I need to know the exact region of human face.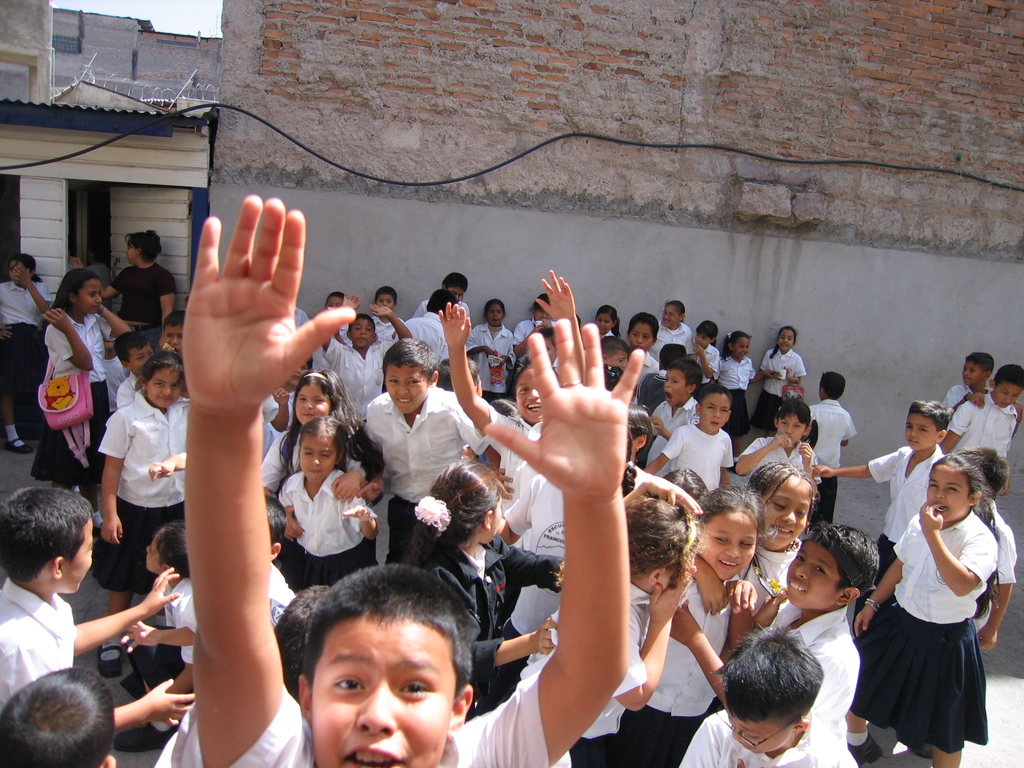
Region: 146:369:181:410.
